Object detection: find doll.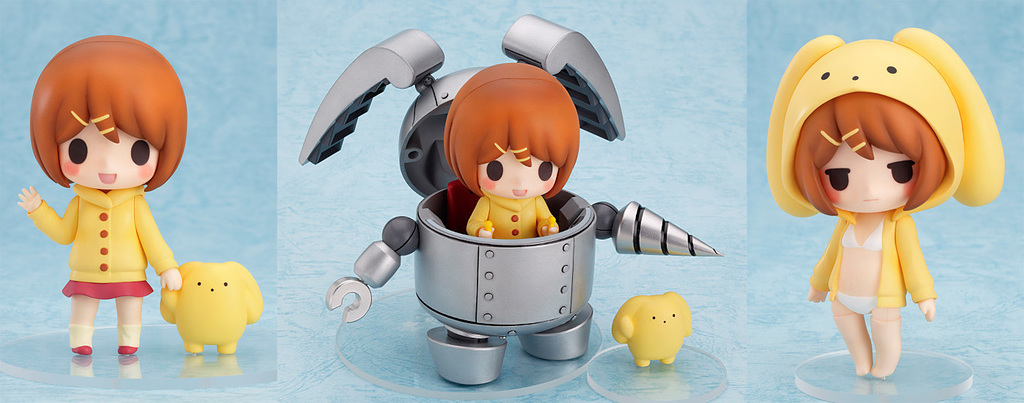
(771, 37, 978, 392).
